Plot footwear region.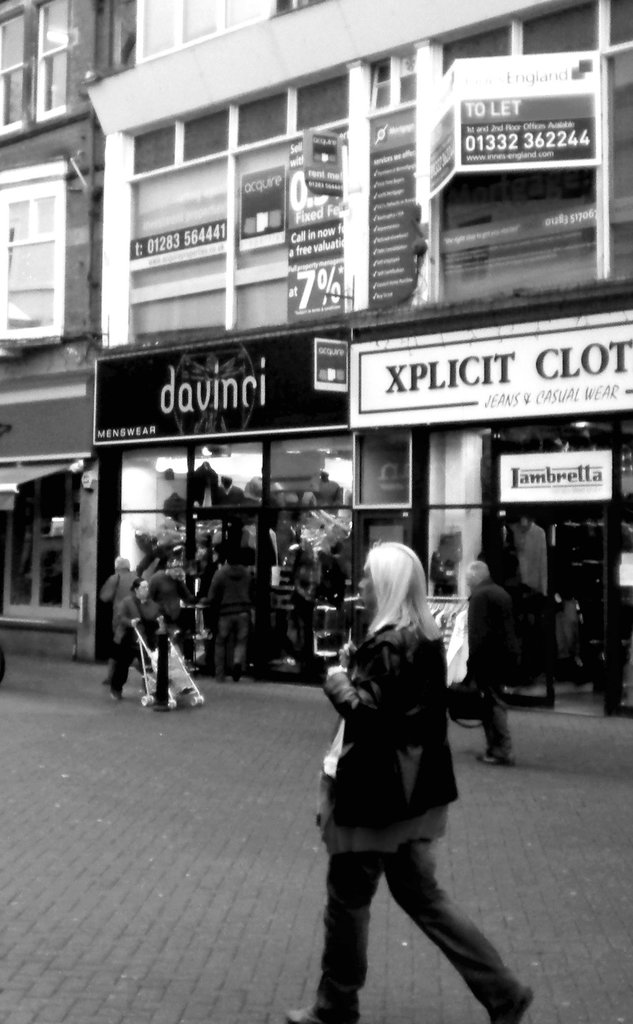
Plotted at {"x1": 101, "y1": 679, "x2": 127, "y2": 702}.
